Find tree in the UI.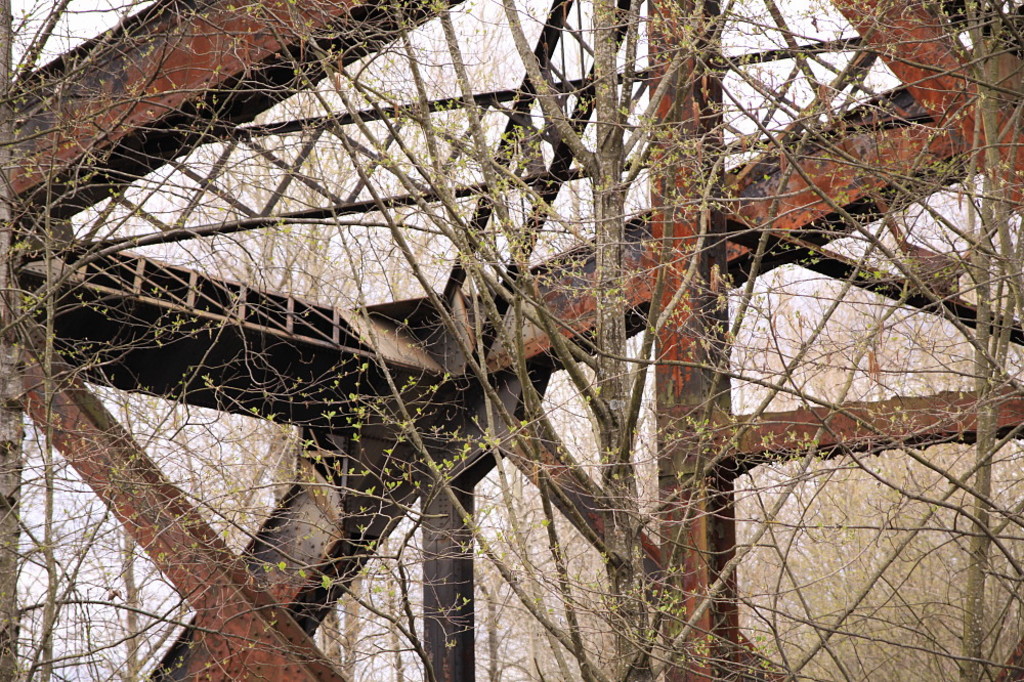
UI element at l=56, t=0, r=979, b=681.
